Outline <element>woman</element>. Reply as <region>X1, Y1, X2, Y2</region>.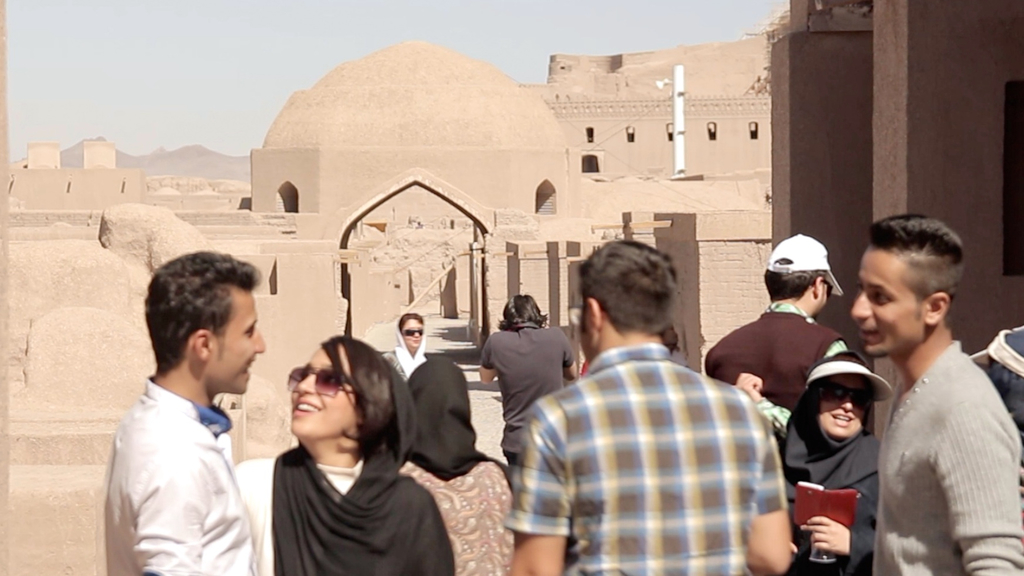
<region>385, 303, 428, 385</region>.
